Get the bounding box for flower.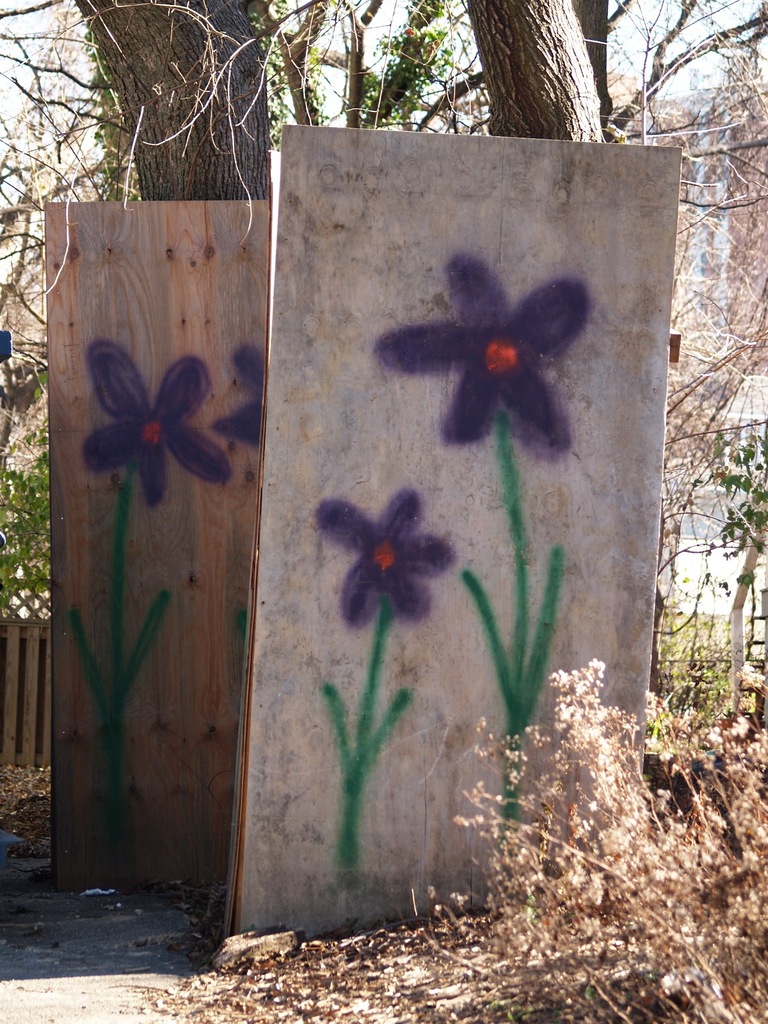
crop(212, 335, 279, 452).
